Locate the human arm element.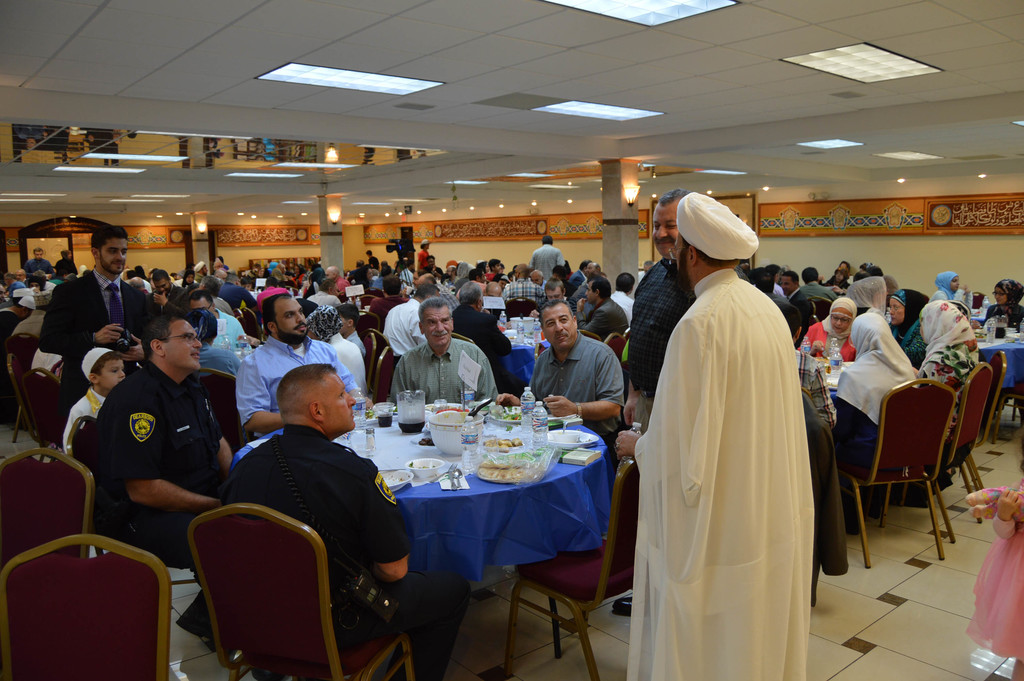
Element bbox: 29,272,121,356.
